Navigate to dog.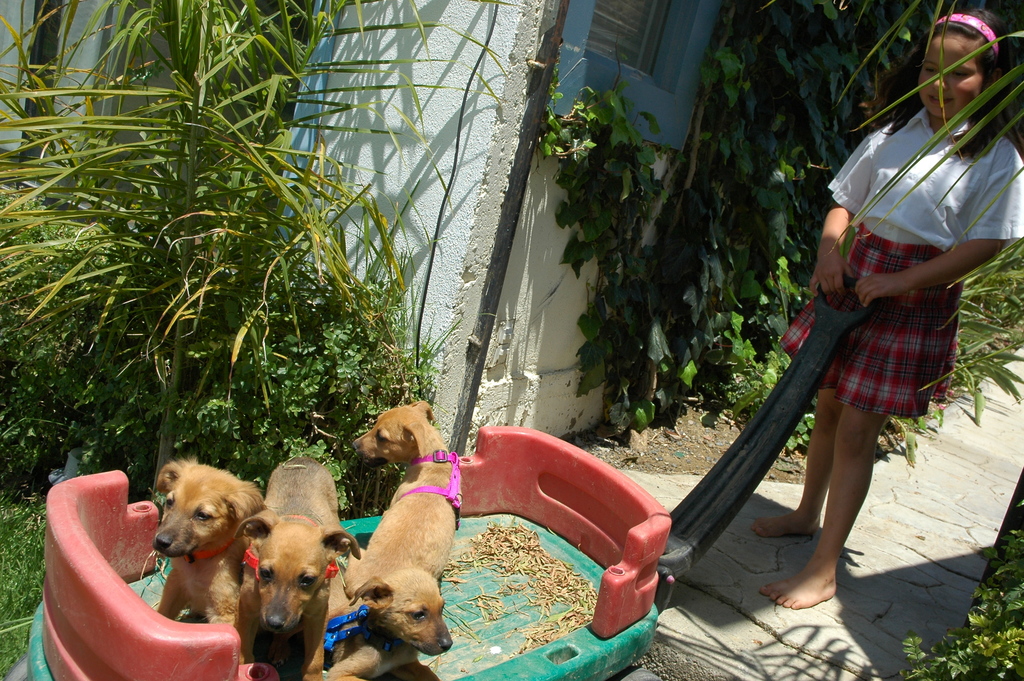
Navigation target: <bbox>231, 454, 358, 680</bbox>.
